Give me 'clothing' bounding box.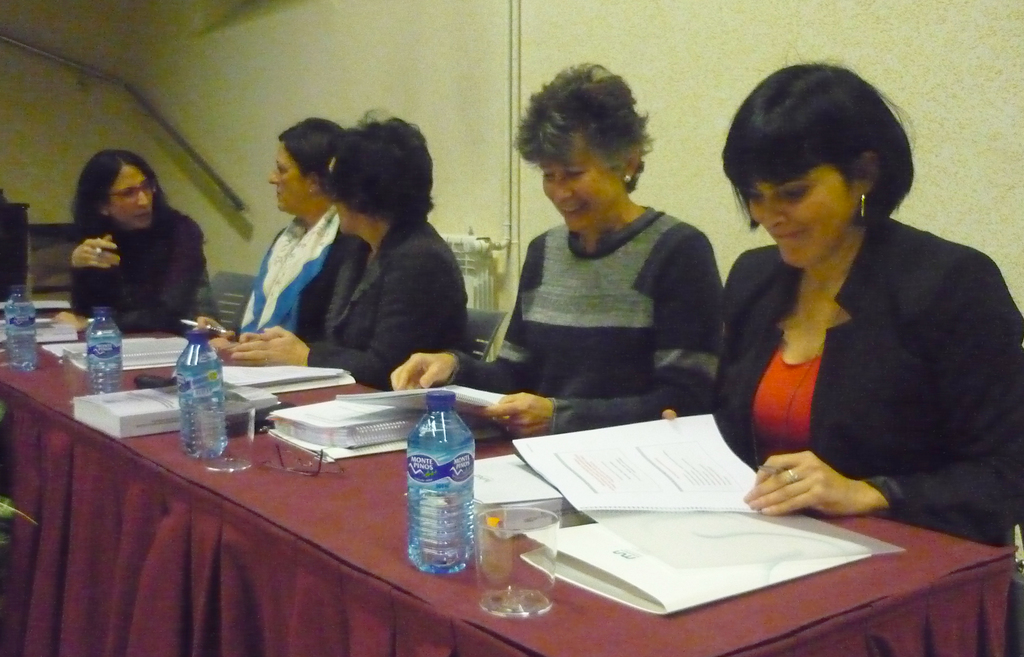
box(237, 209, 342, 334).
